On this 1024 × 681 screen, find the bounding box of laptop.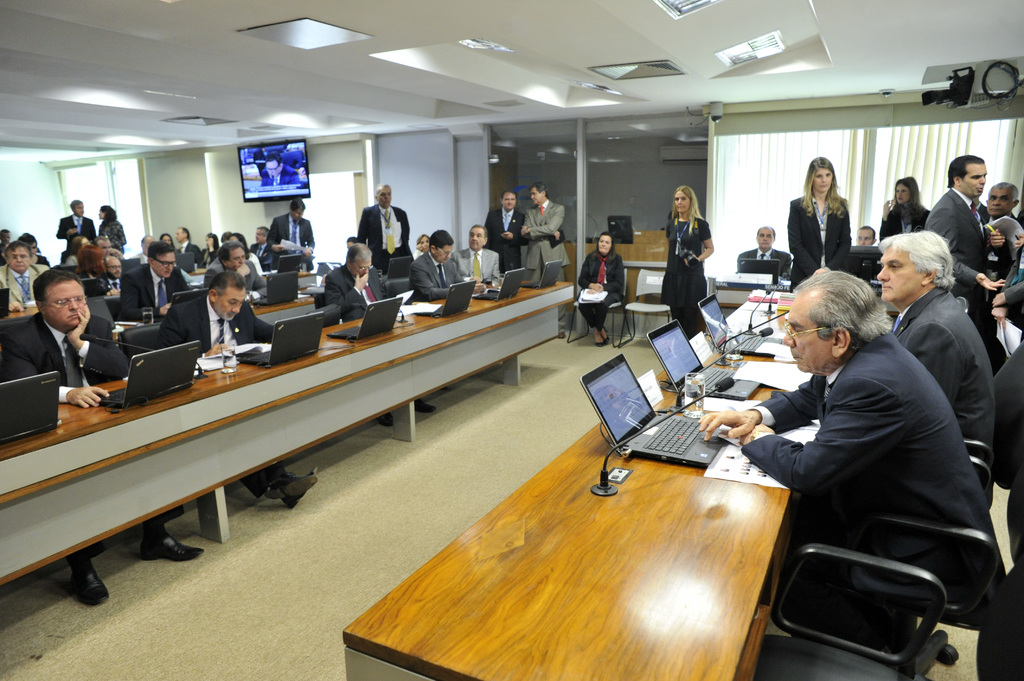
Bounding box: select_region(120, 258, 141, 278).
